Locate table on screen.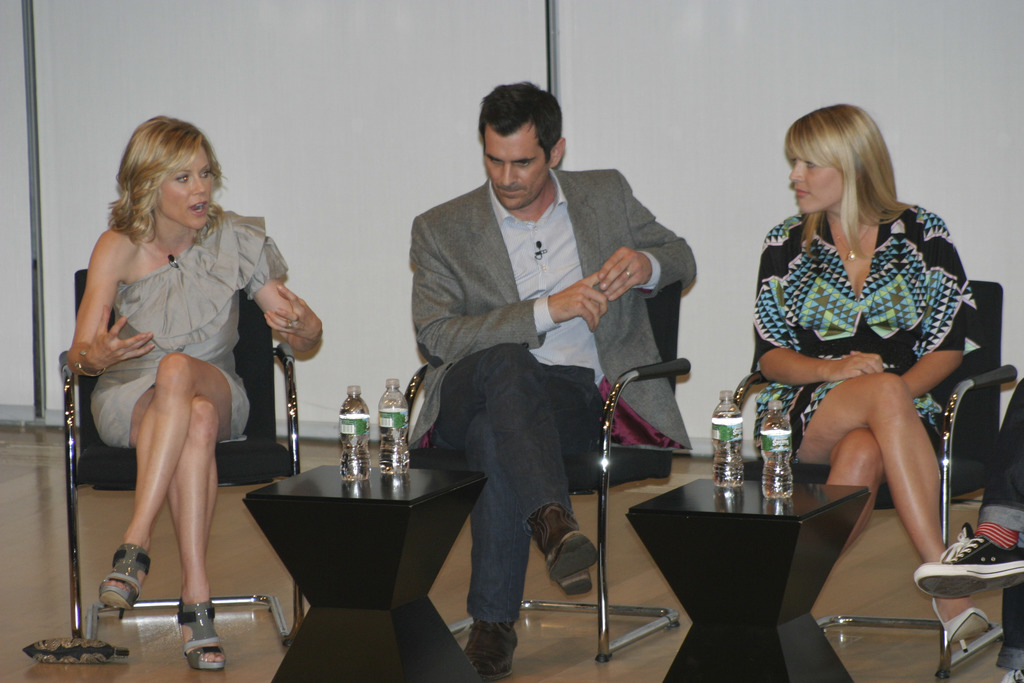
On screen at [211,425,492,657].
